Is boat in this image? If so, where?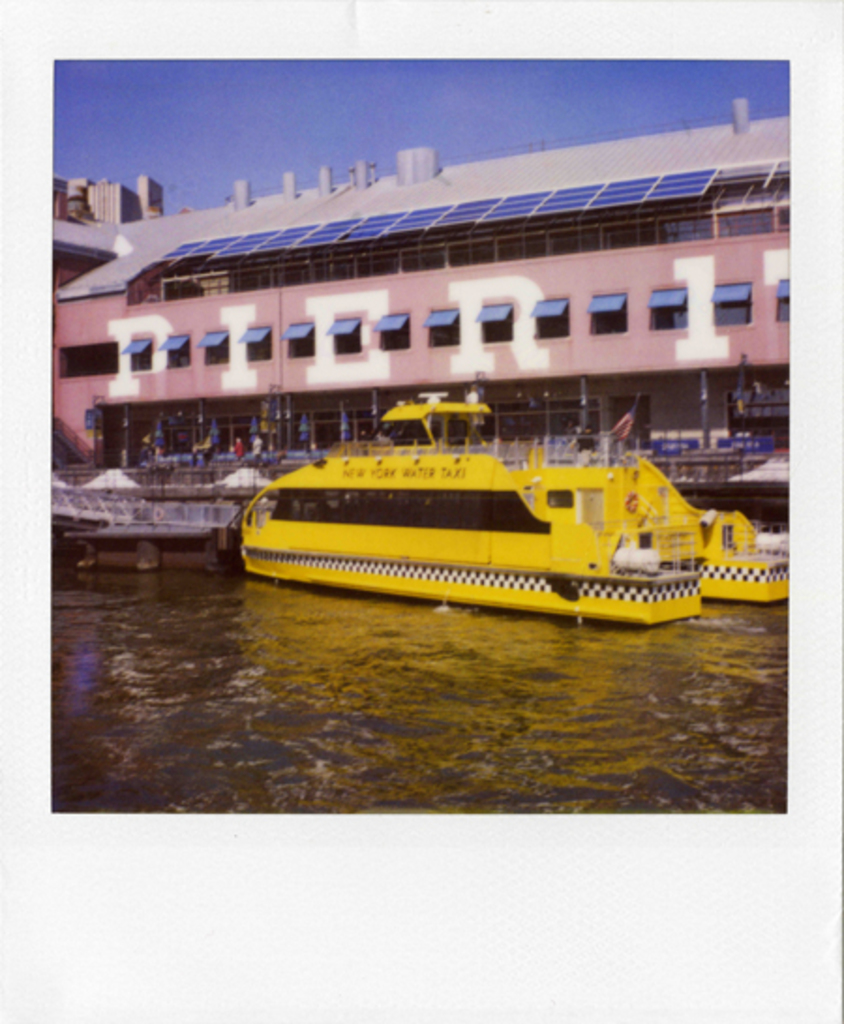
Yes, at <bbox>233, 366, 731, 611</bbox>.
